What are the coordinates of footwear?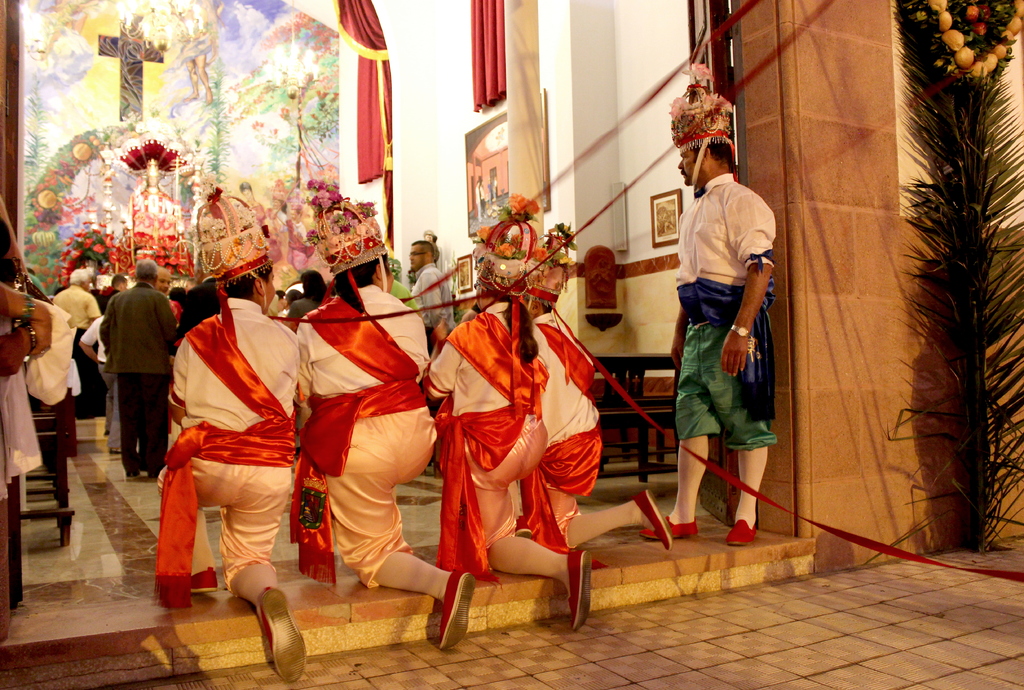
crop(728, 520, 757, 546).
